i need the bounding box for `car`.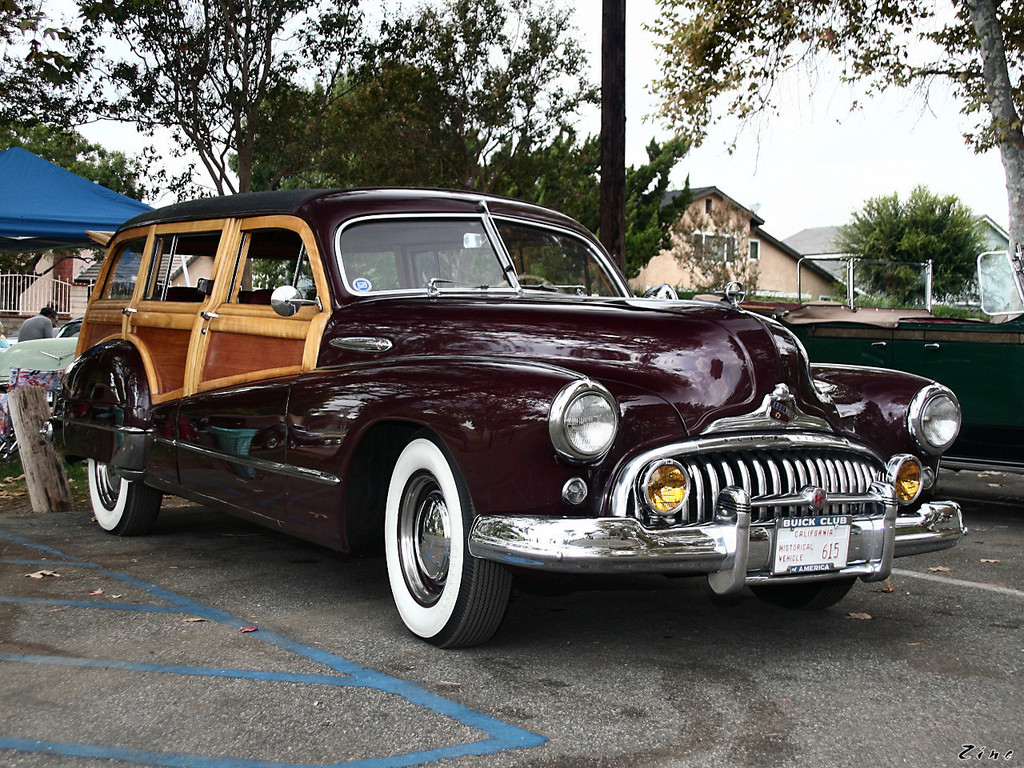
Here it is: locate(55, 186, 969, 646).
